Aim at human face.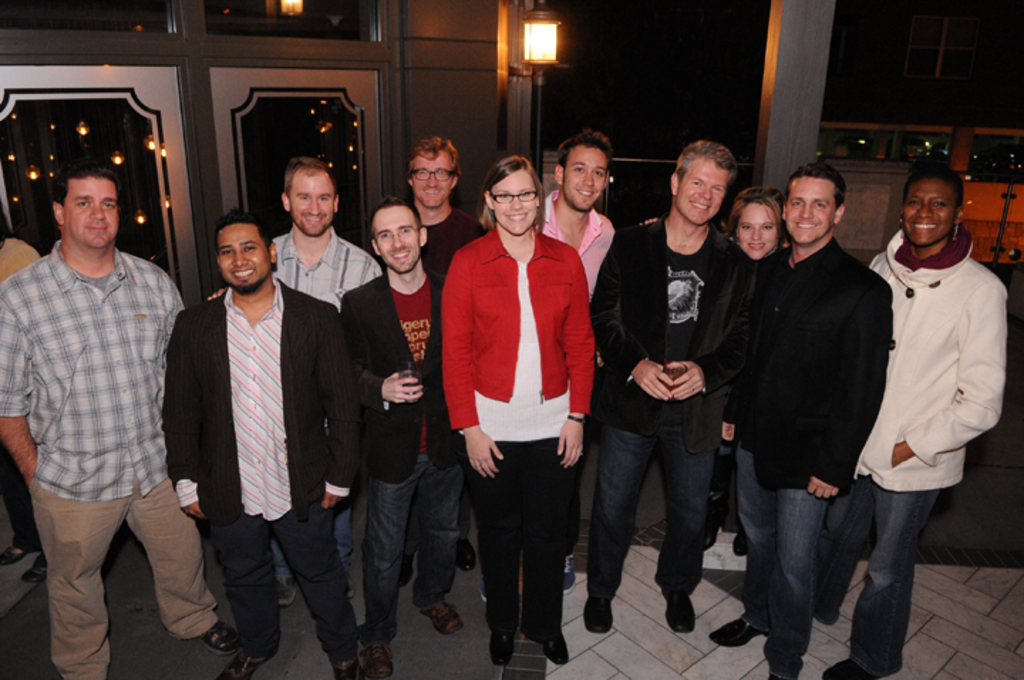
Aimed at region(412, 149, 454, 208).
